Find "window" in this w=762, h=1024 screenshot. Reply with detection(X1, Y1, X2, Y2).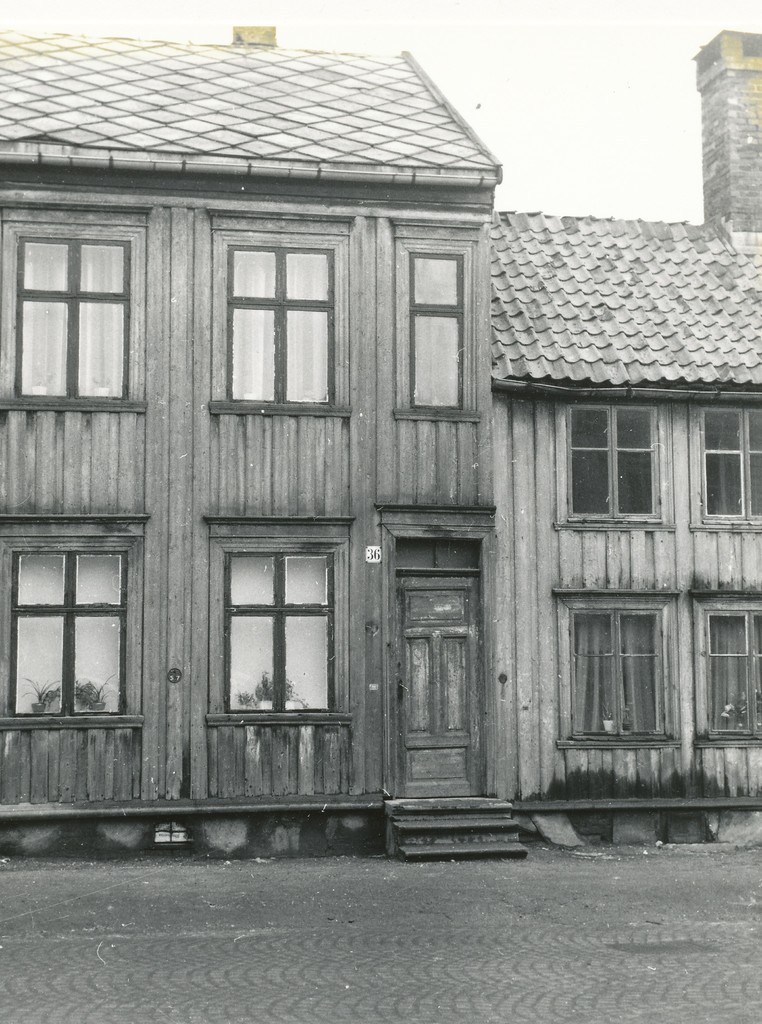
detection(709, 608, 761, 746).
